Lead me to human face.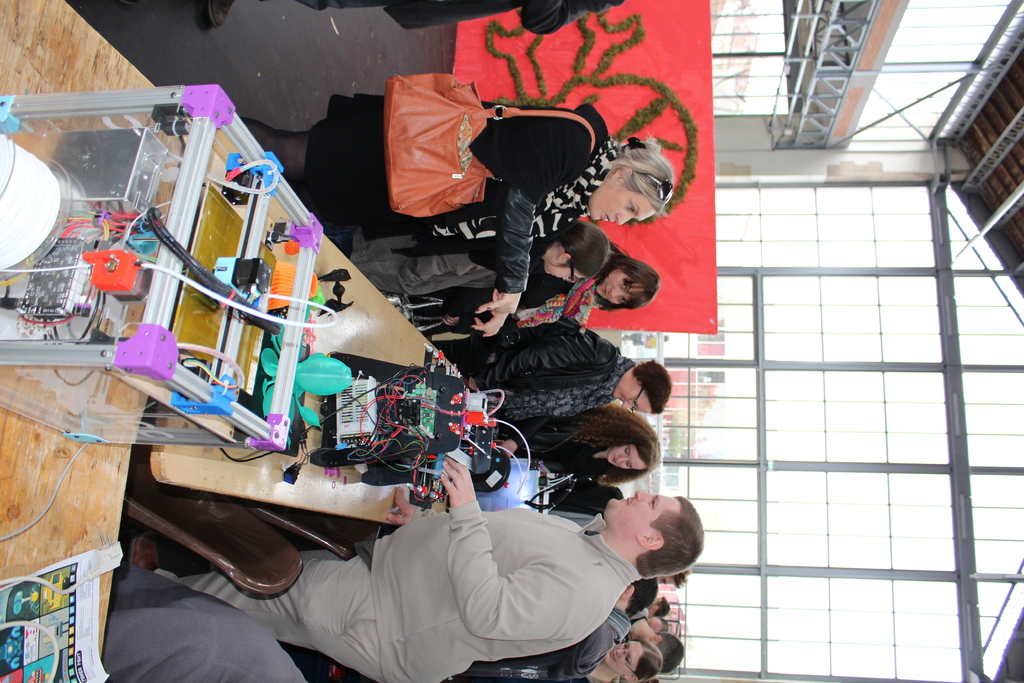
Lead to 545, 265, 589, 280.
